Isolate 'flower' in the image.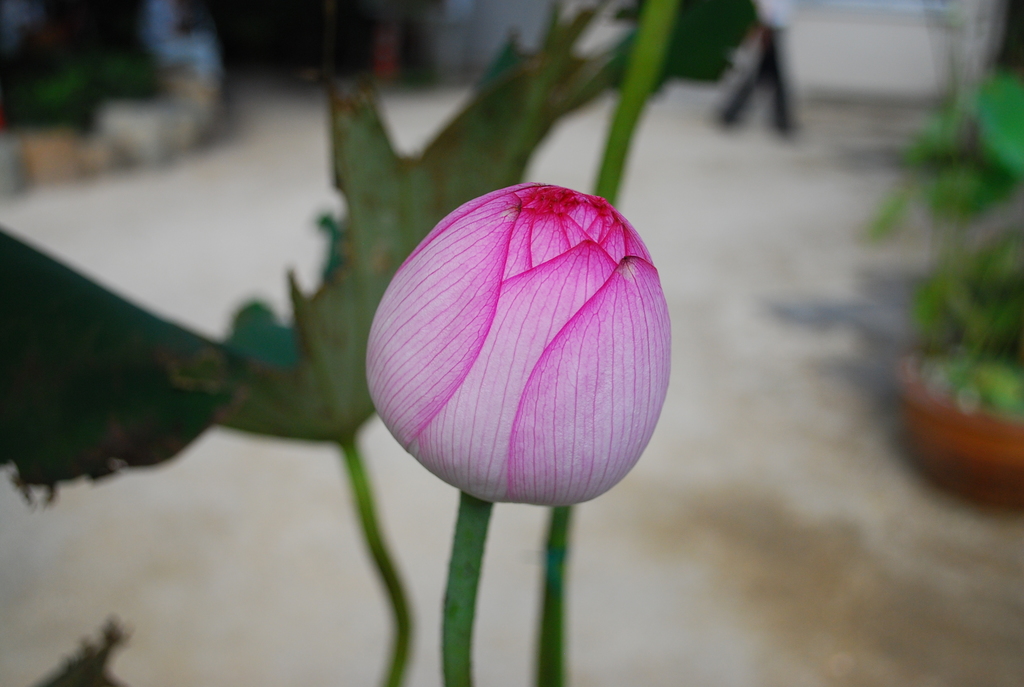
Isolated region: bbox(364, 185, 673, 503).
